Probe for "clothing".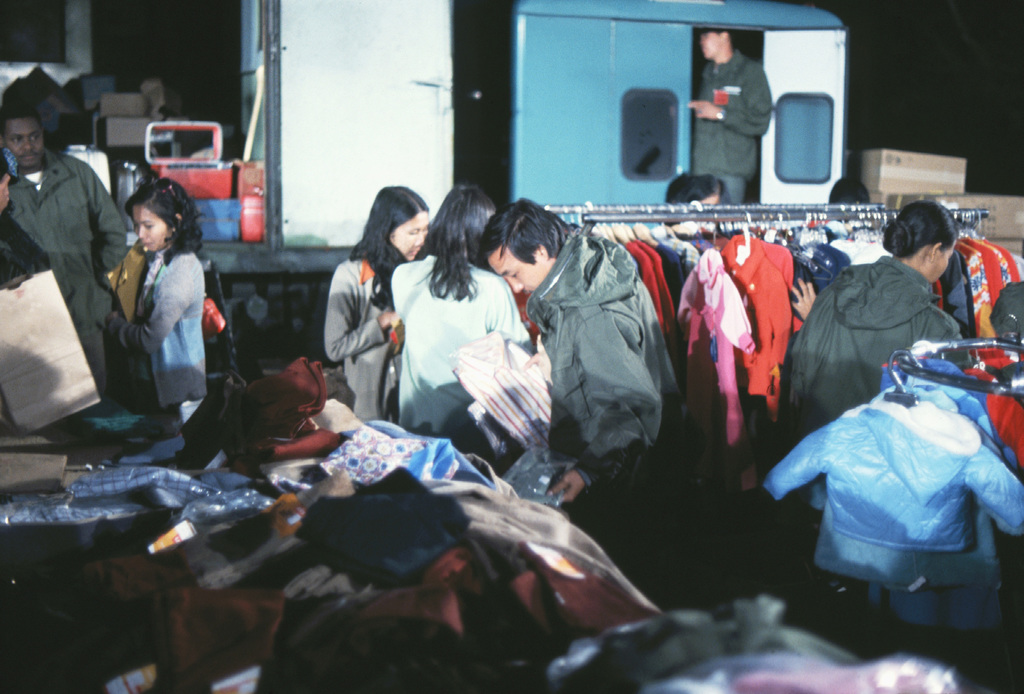
Probe result: Rect(8, 99, 123, 425).
